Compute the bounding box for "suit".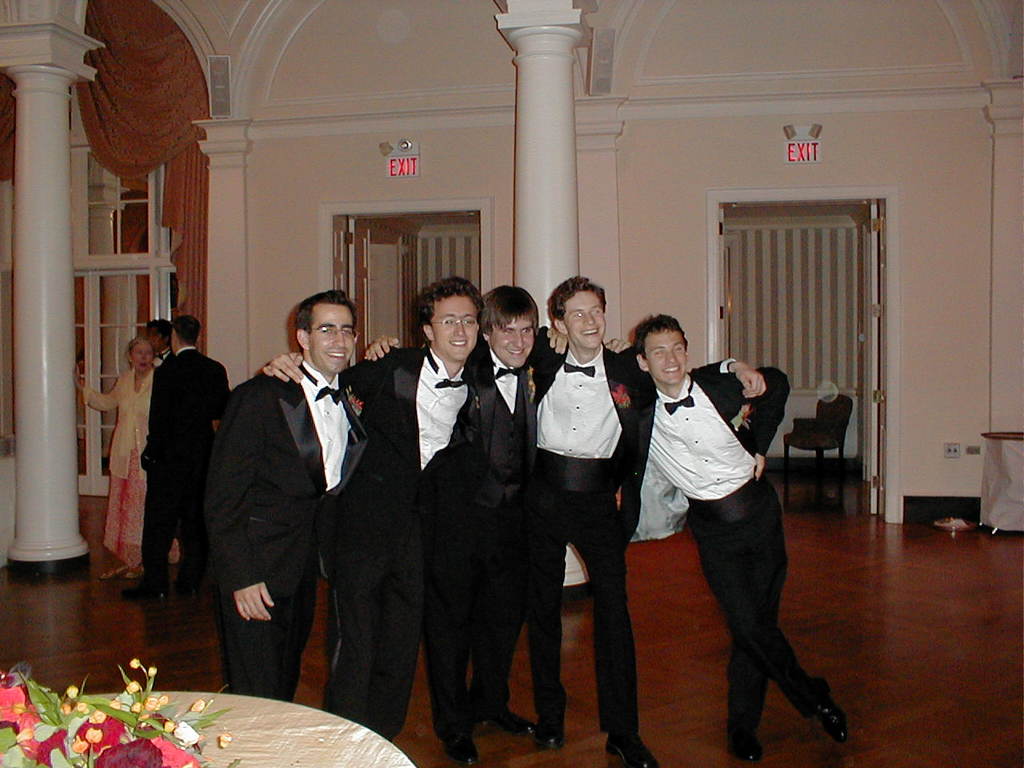
<region>110, 310, 210, 607</region>.
